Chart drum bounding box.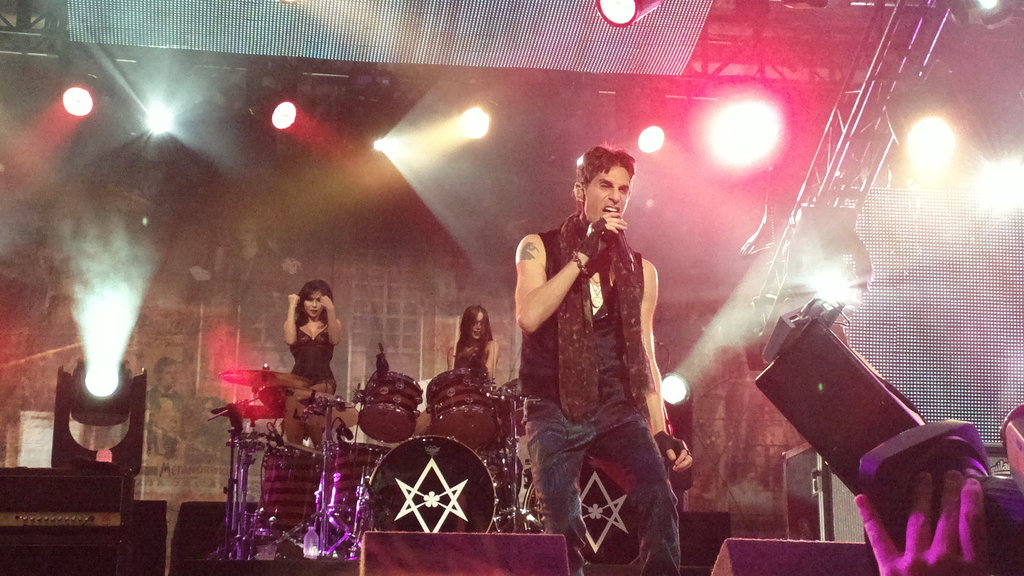
Charted: 253 451 327 534.
